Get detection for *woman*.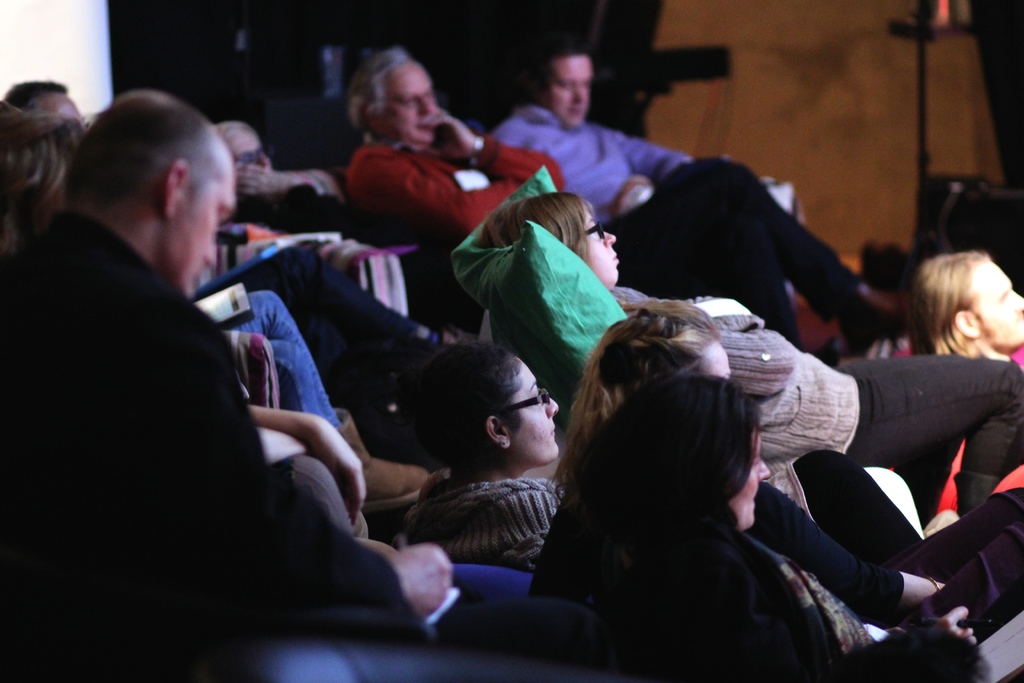
Detection: bbox(406, 337, 572, 571).
